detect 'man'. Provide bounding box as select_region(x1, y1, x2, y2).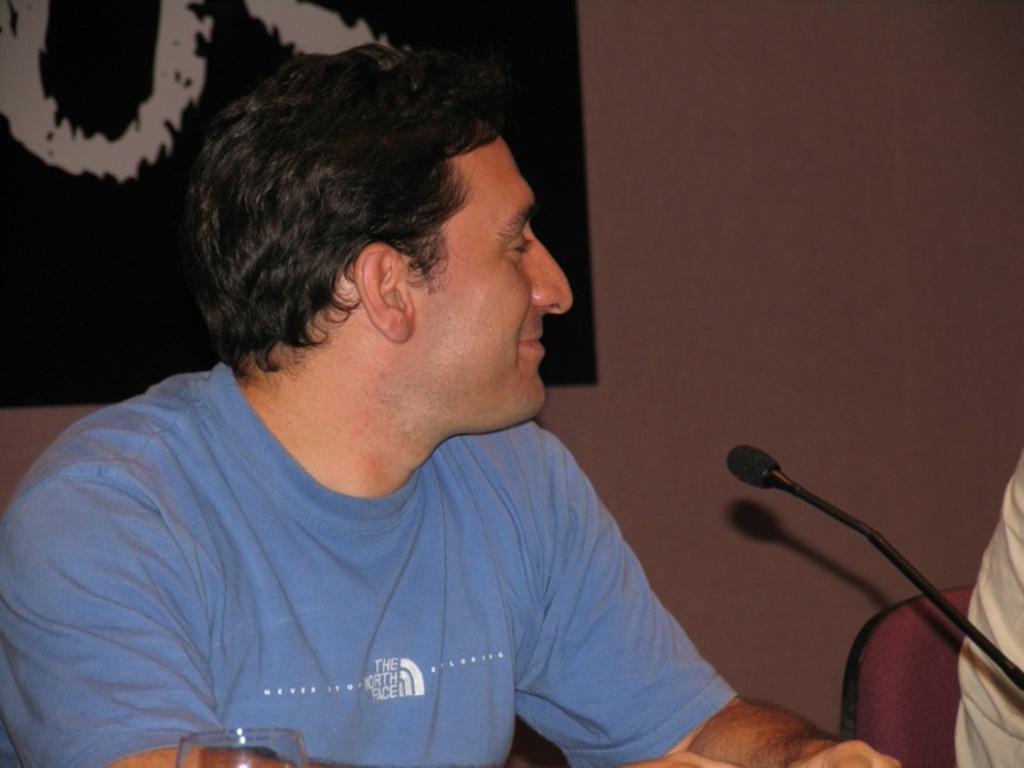
select_region(27, 38, 787, 763).
